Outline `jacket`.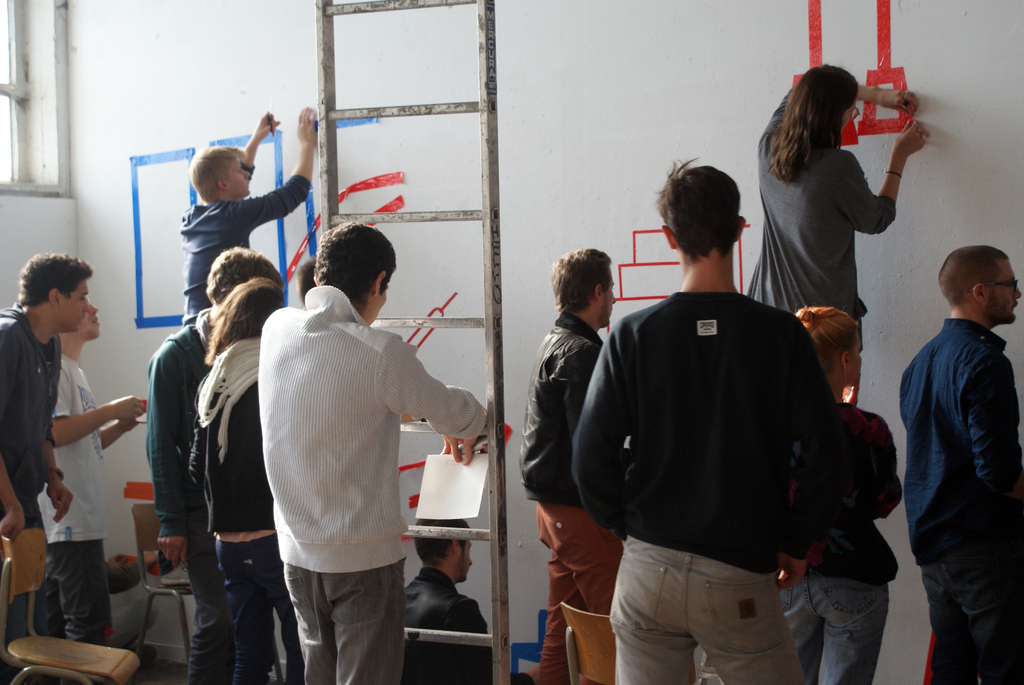
Outline: (193,339,282,528).
